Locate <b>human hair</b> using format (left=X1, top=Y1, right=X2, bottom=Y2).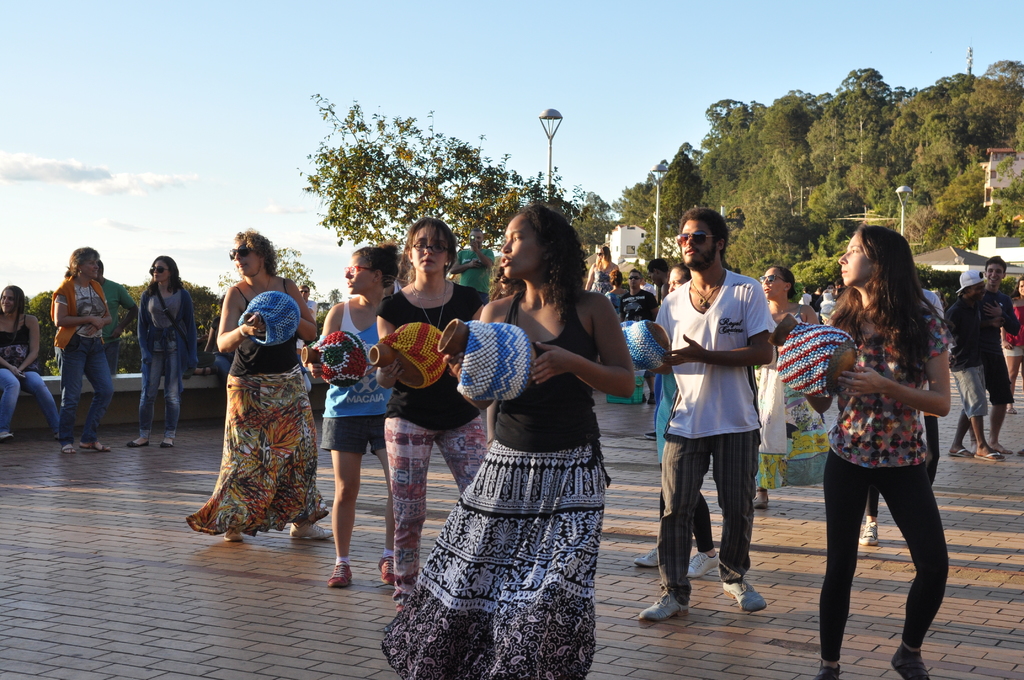
(left=628, top=268, right=641, bottom=284).
